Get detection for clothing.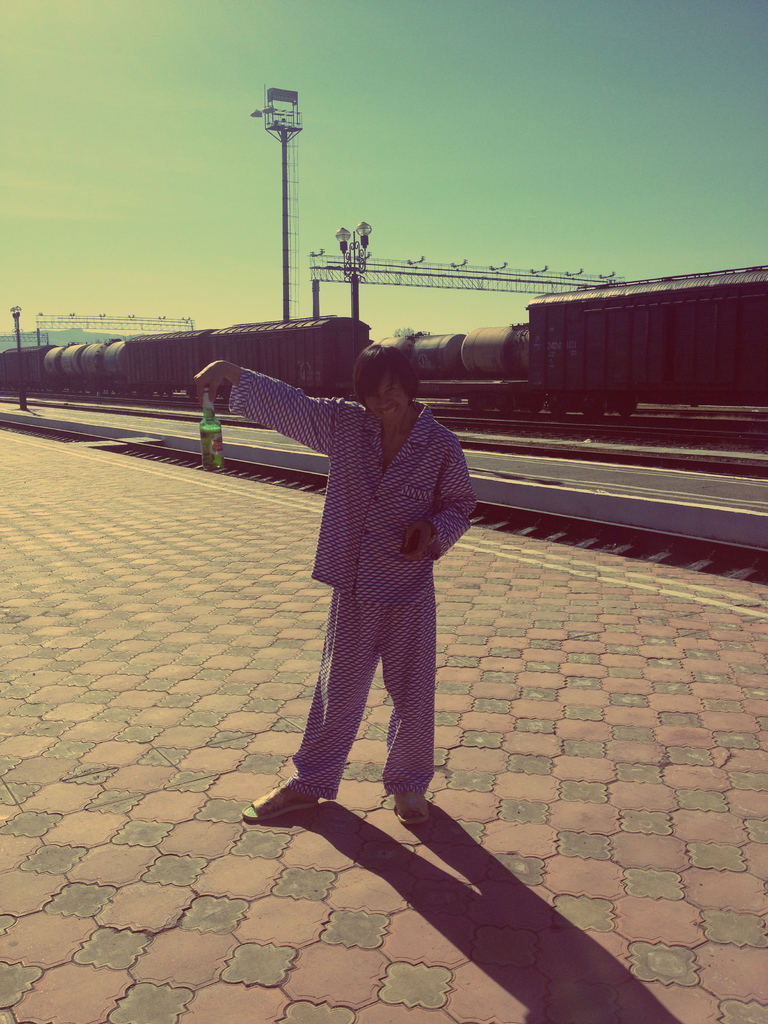
Detection: 227,367,481,801.
